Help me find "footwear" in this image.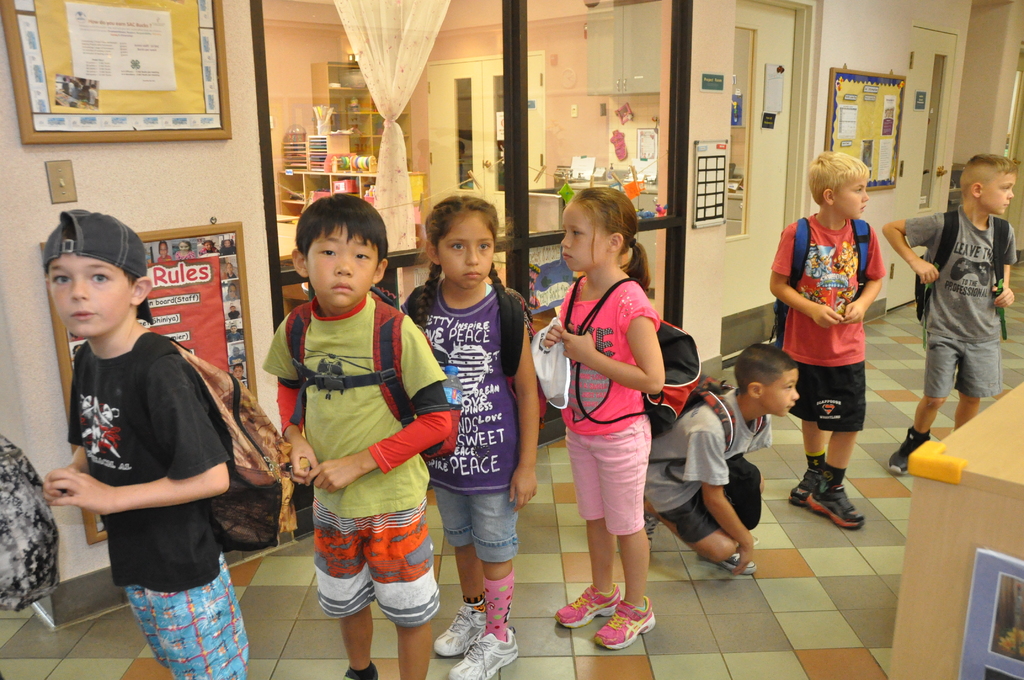
Found it: region(809, 462, 877, 534).
